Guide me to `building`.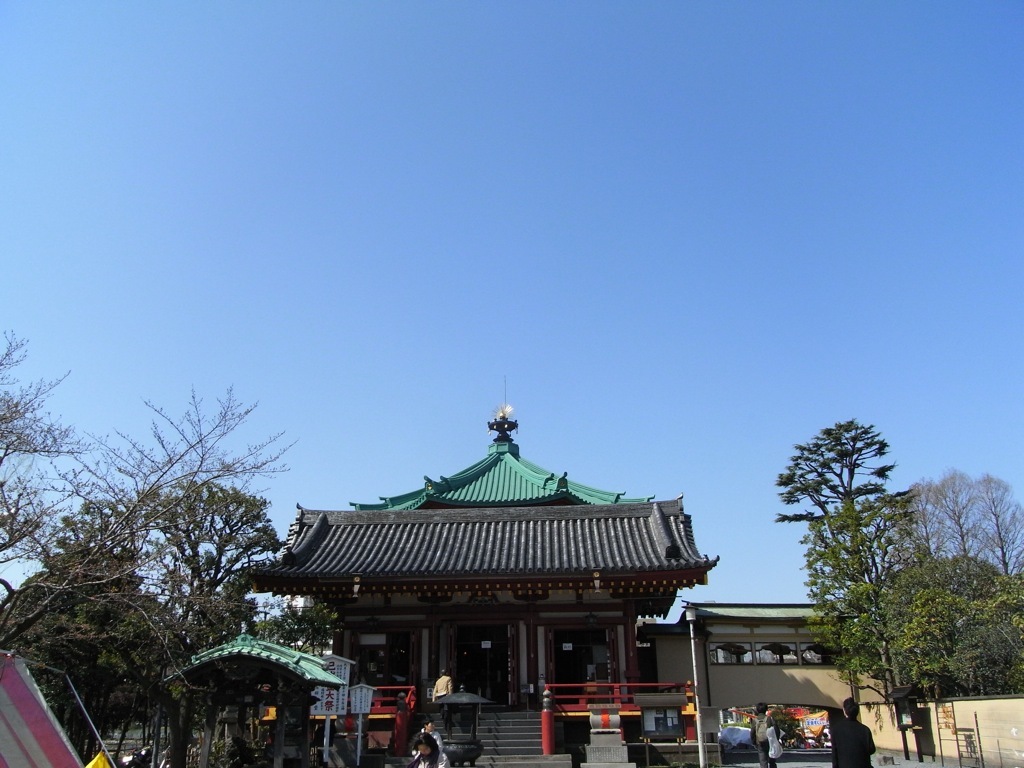
Guidance: [x1=241, y1=388, x2=724, y2=705].
